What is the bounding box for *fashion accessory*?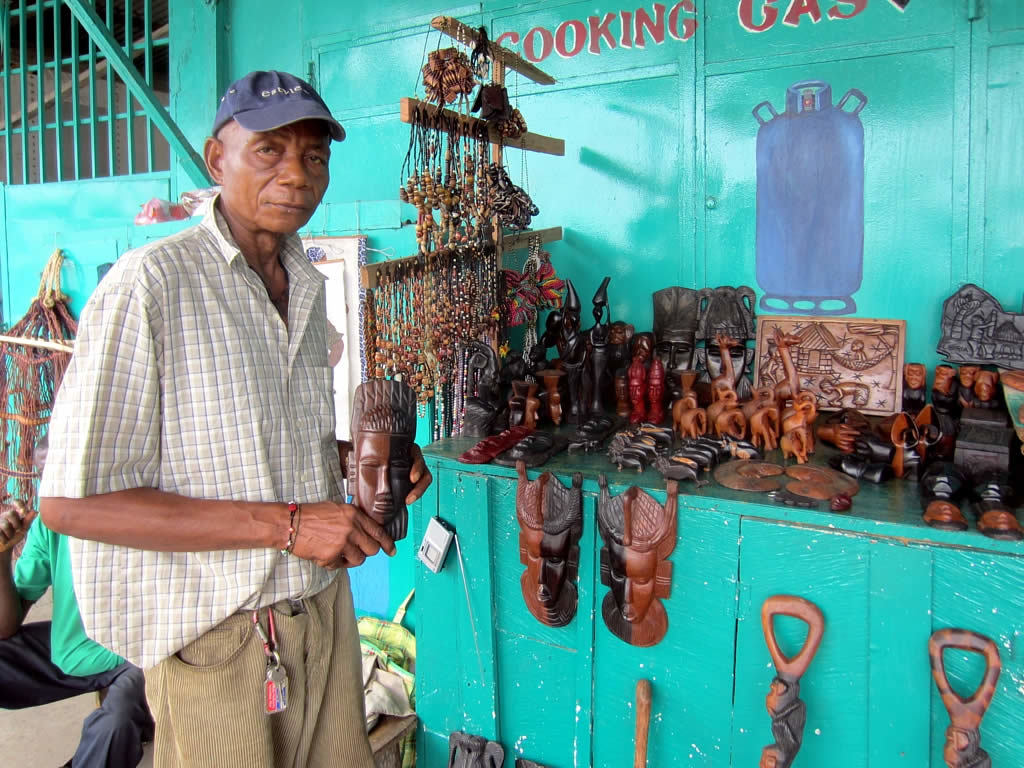
<region>290, 501, 299, 555</region>.
